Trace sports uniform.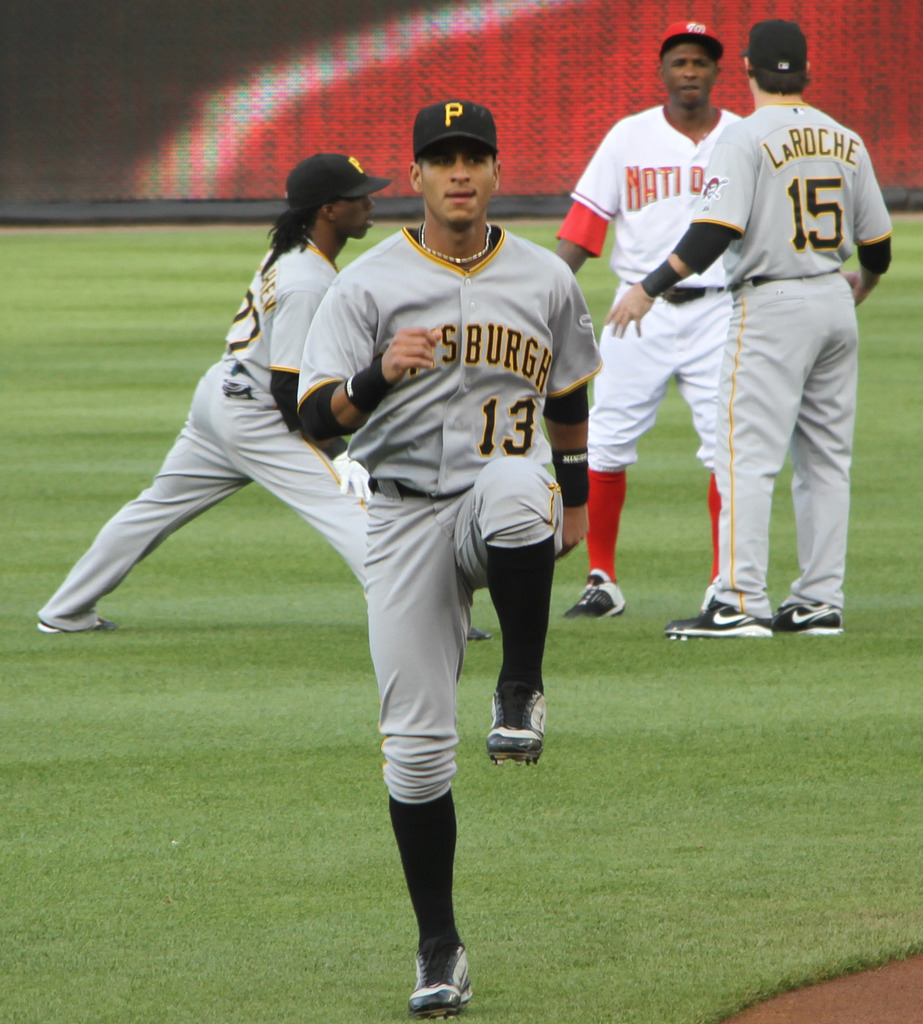
Traced to 284:93:590:999.
